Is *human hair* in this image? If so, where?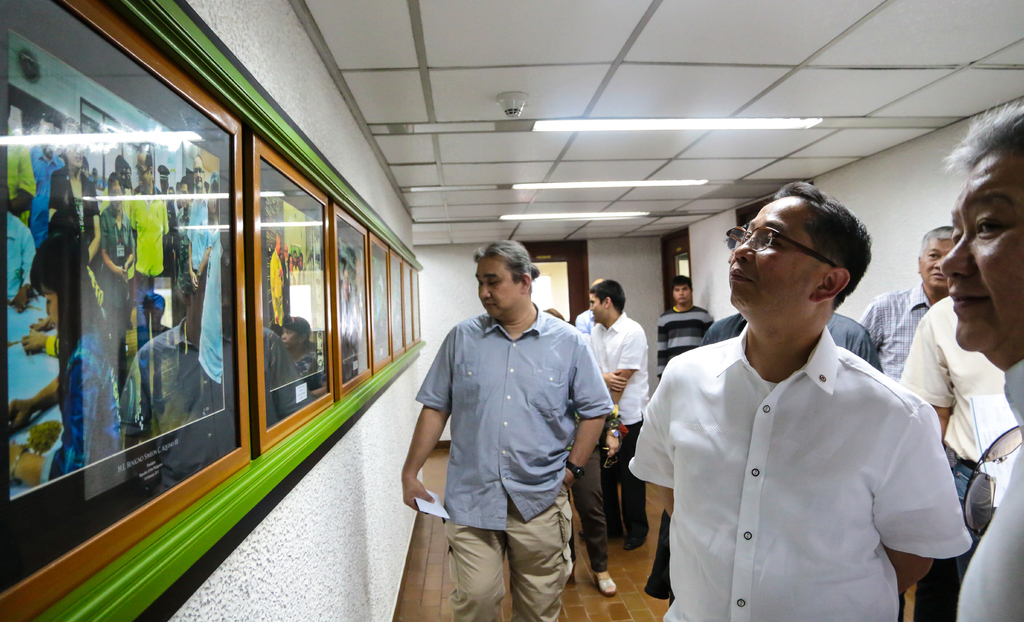
Yes, at Rect(587, 275, 630, 314).
